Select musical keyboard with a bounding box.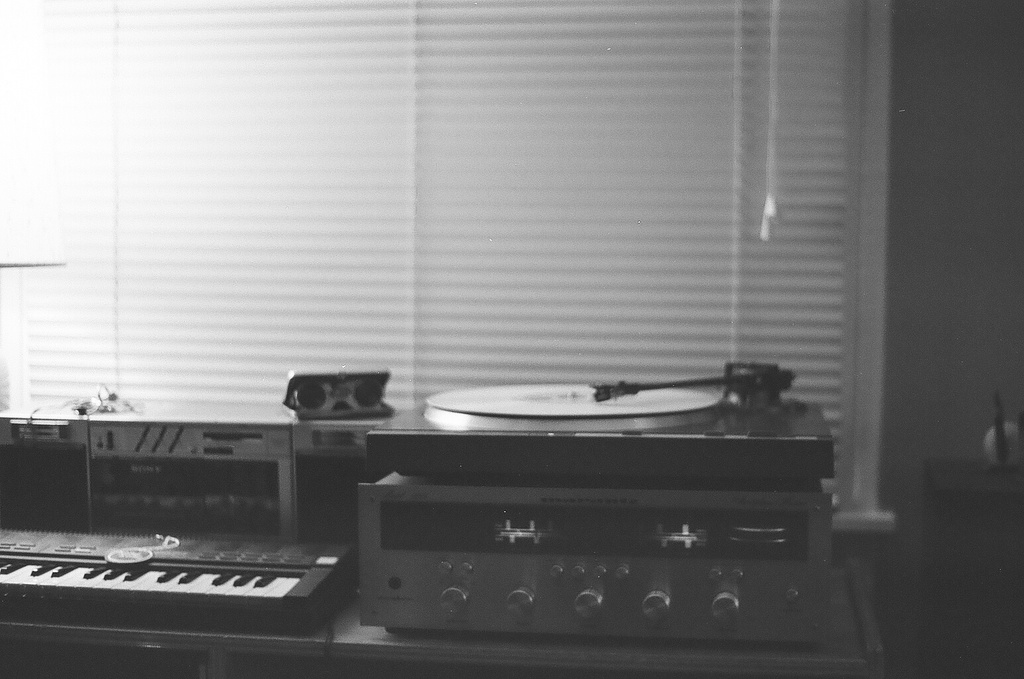
(1, 522, 382, 651).
